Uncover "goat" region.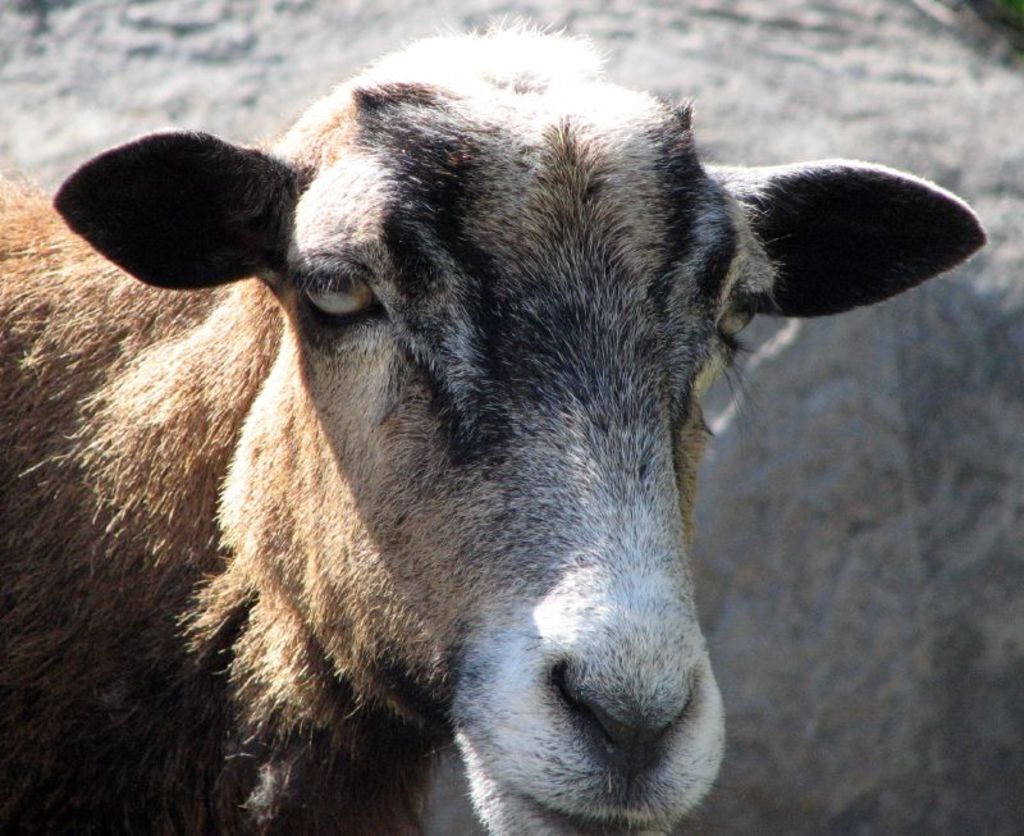
Uncovered: rect(4, 32, 986, 830).
